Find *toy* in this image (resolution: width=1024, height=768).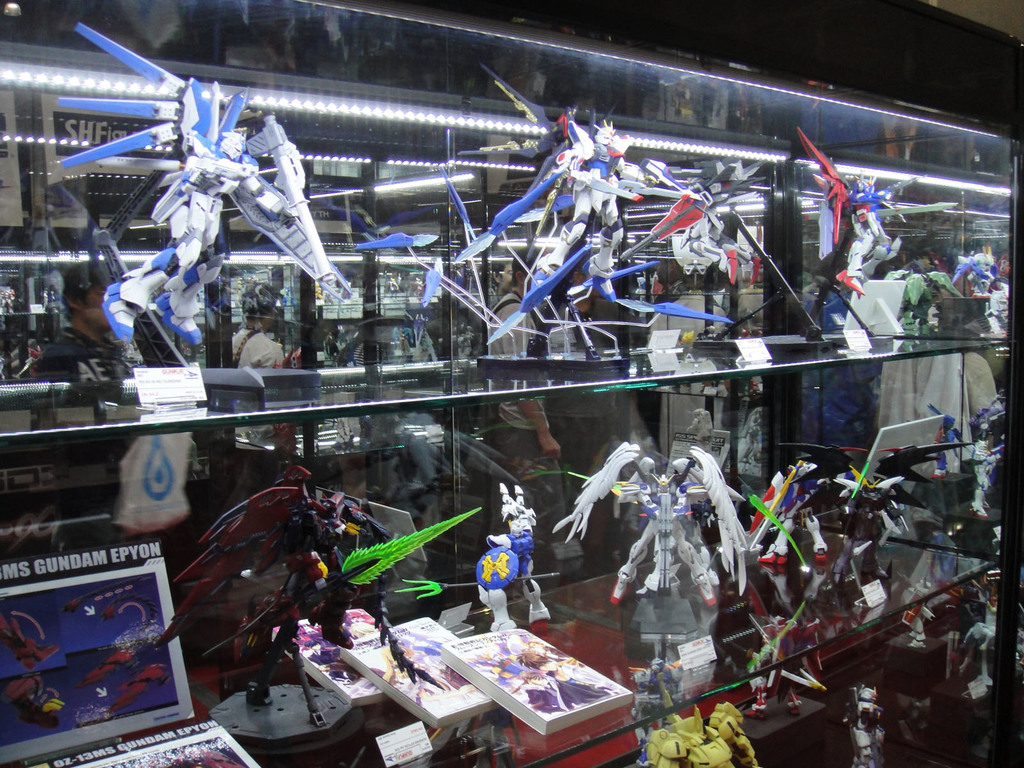
541:435:735:615.
